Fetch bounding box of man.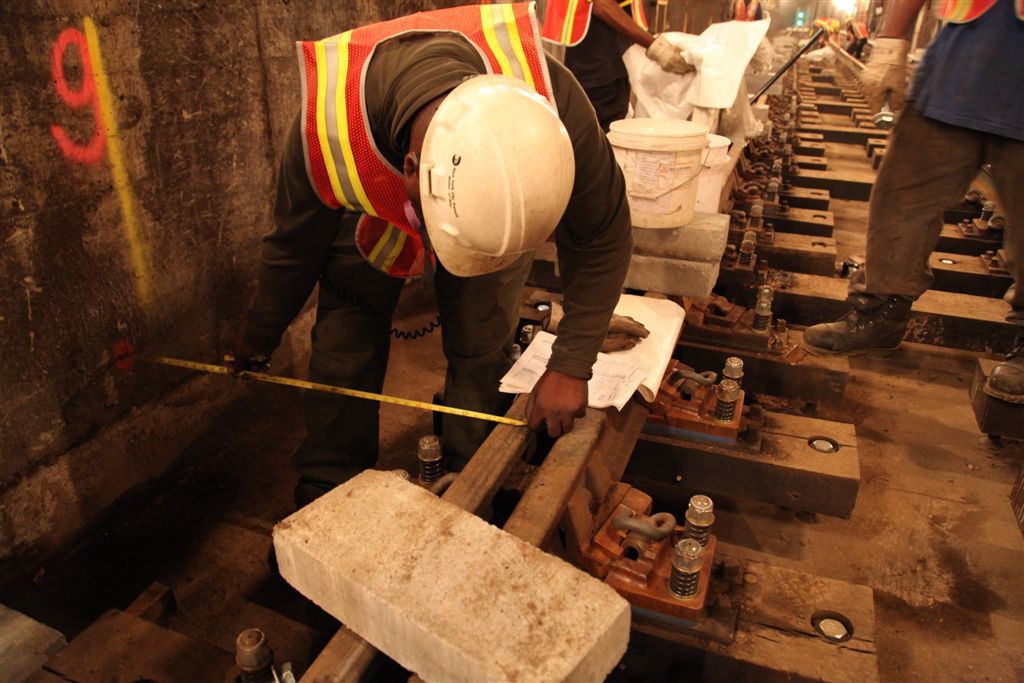
Bbox: (x1=225, y1=0, x2=640, y2=569).
